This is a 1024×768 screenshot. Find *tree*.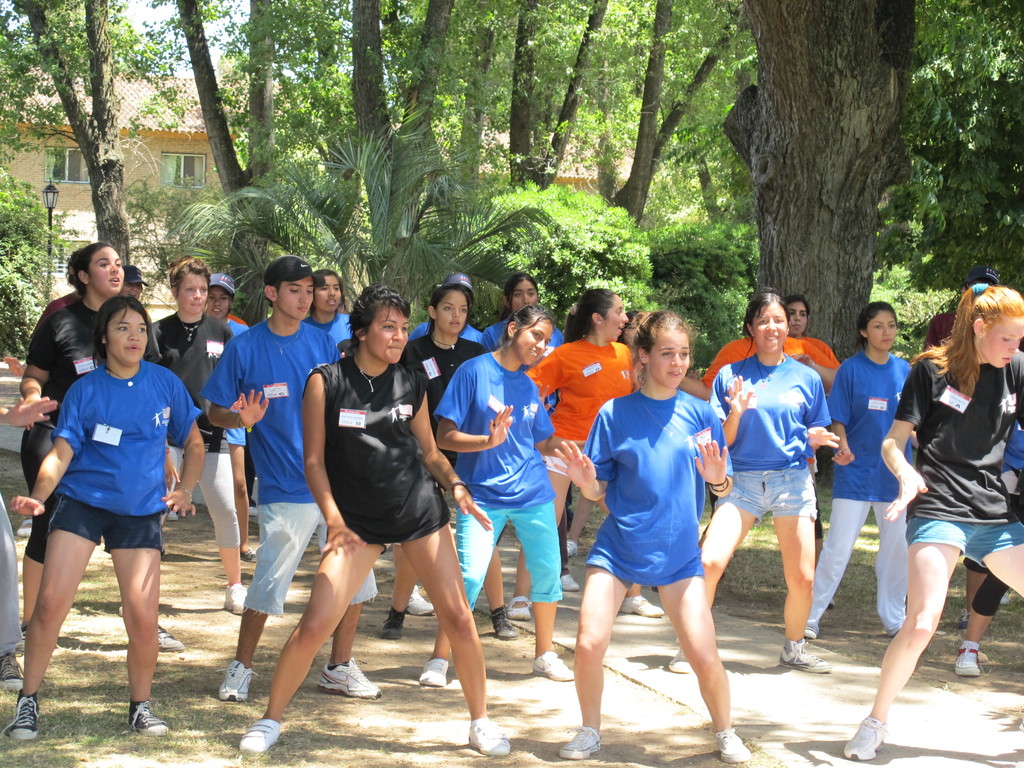
Bounding box: 0:0:176:376.
